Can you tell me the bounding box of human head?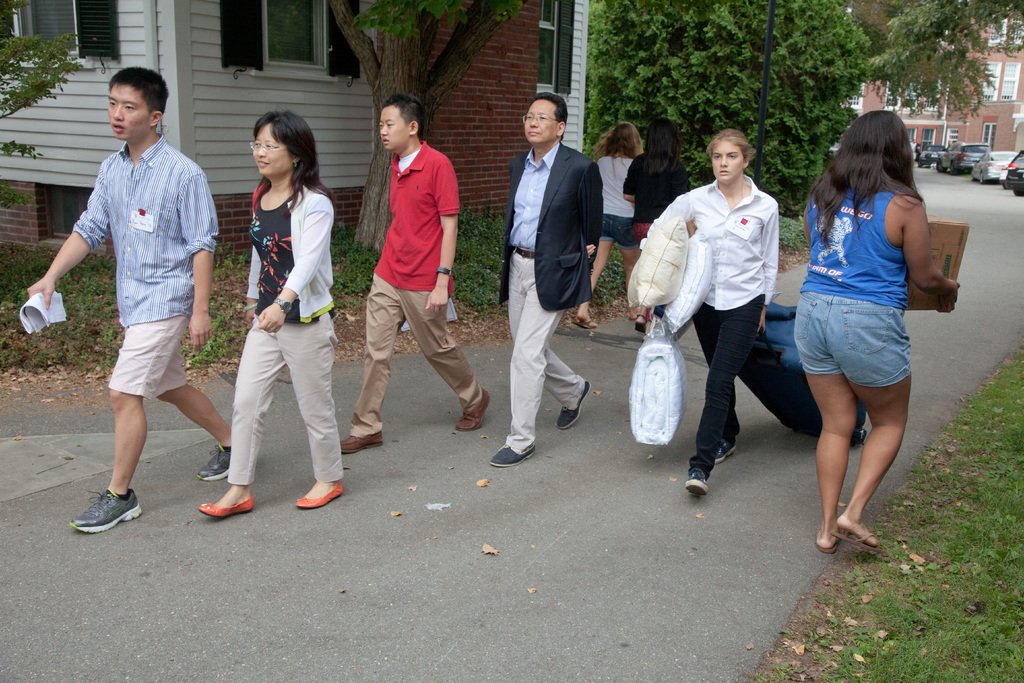
[705,128,755,181].
